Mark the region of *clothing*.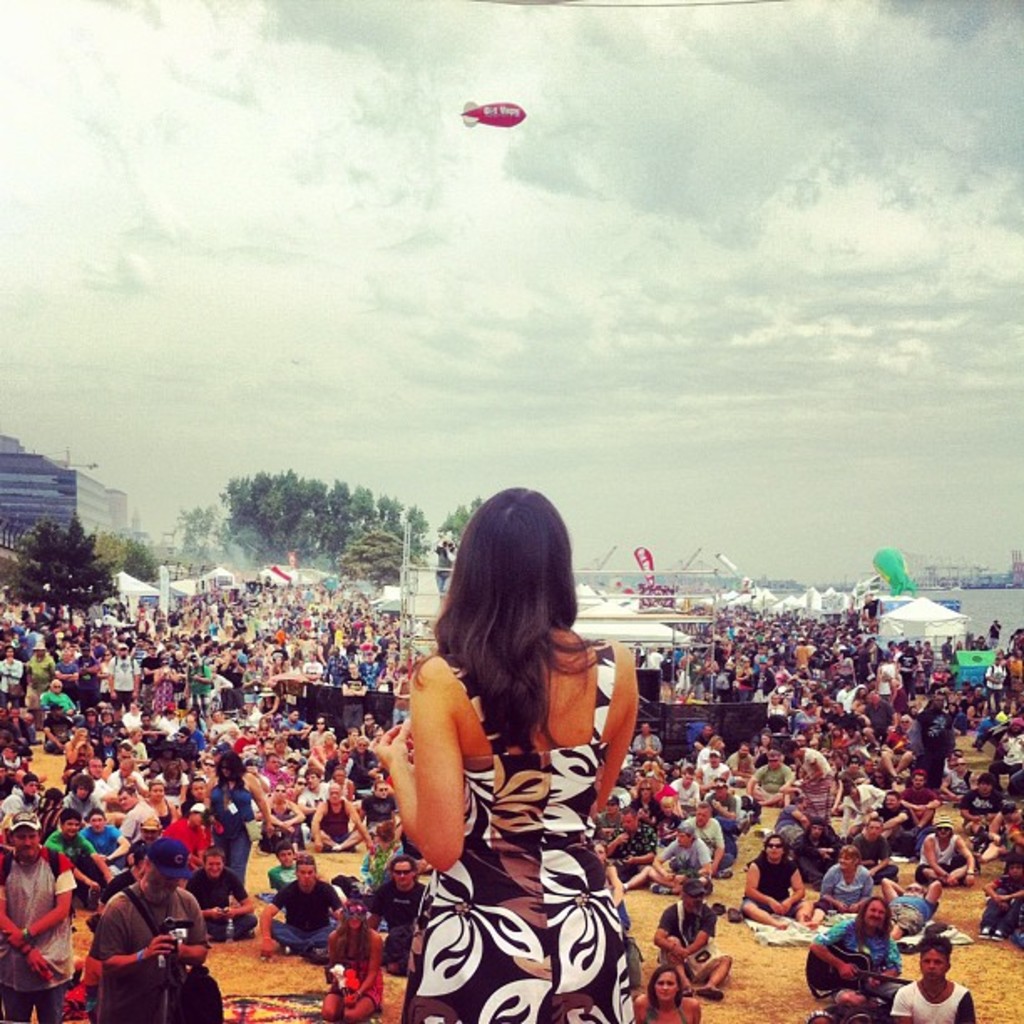
Region: rect(194, 873, 253, 924).
